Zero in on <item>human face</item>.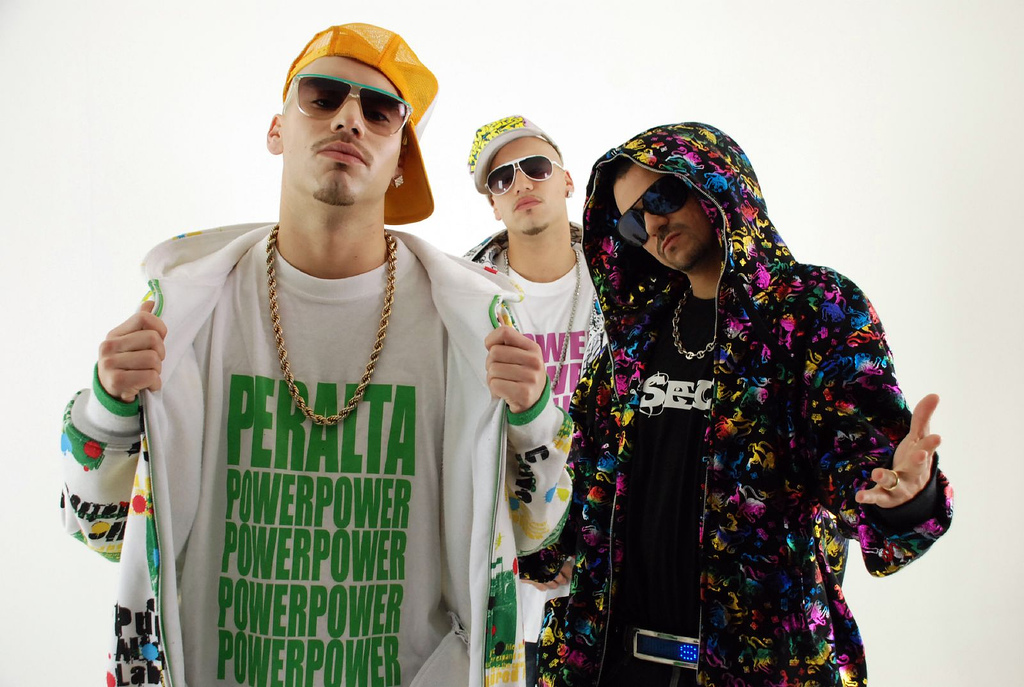
Zeroed in: locate(612, 161, 715, 277).
